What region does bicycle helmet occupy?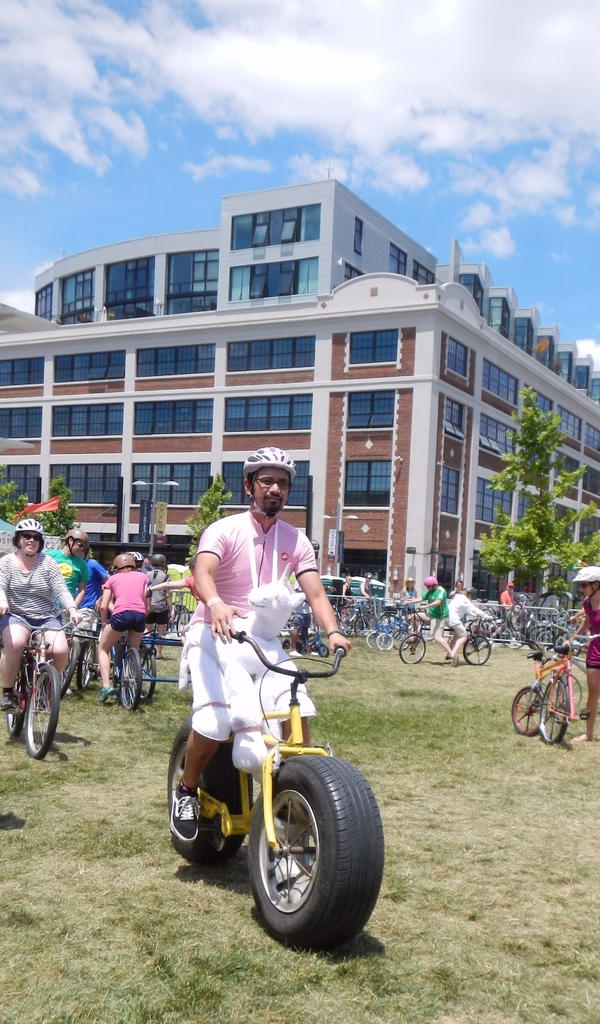
bbox(65, 525, 84, 540).
